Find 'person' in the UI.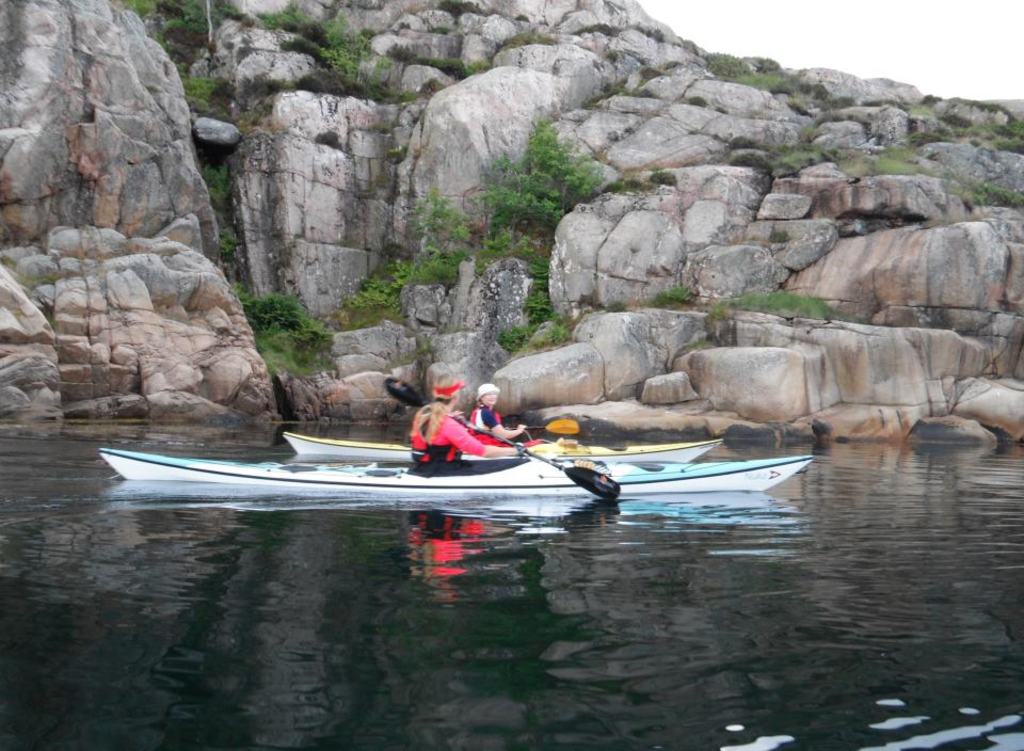
UI element at locate(461, 381, 534, 452).
